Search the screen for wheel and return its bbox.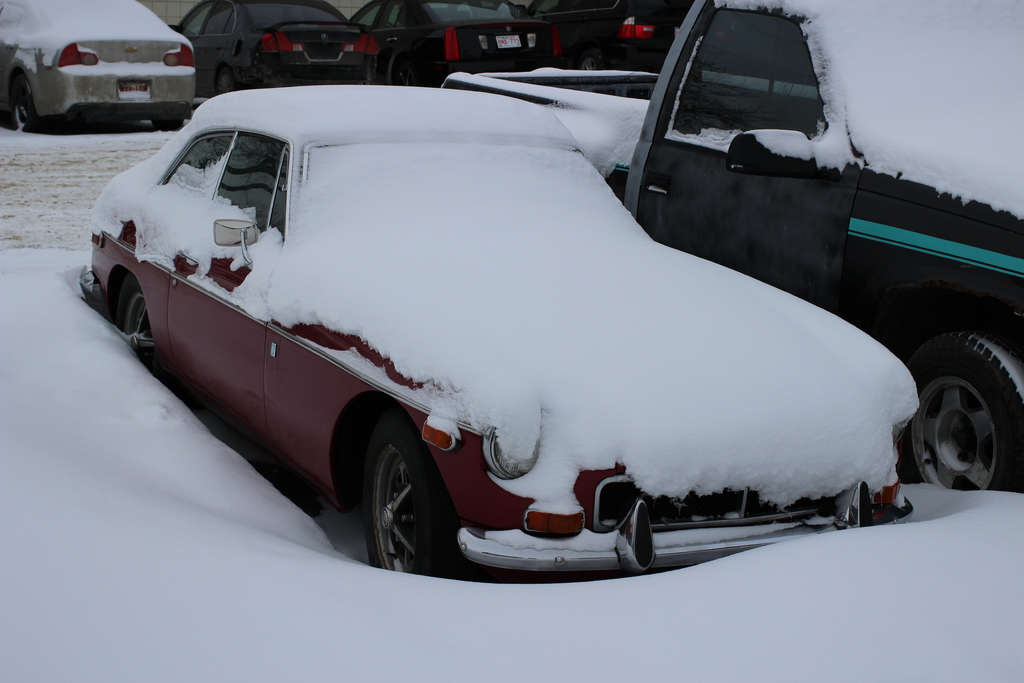
Found: {"left": 346, "top": 427, "right": 452, "bottom": 573}.
